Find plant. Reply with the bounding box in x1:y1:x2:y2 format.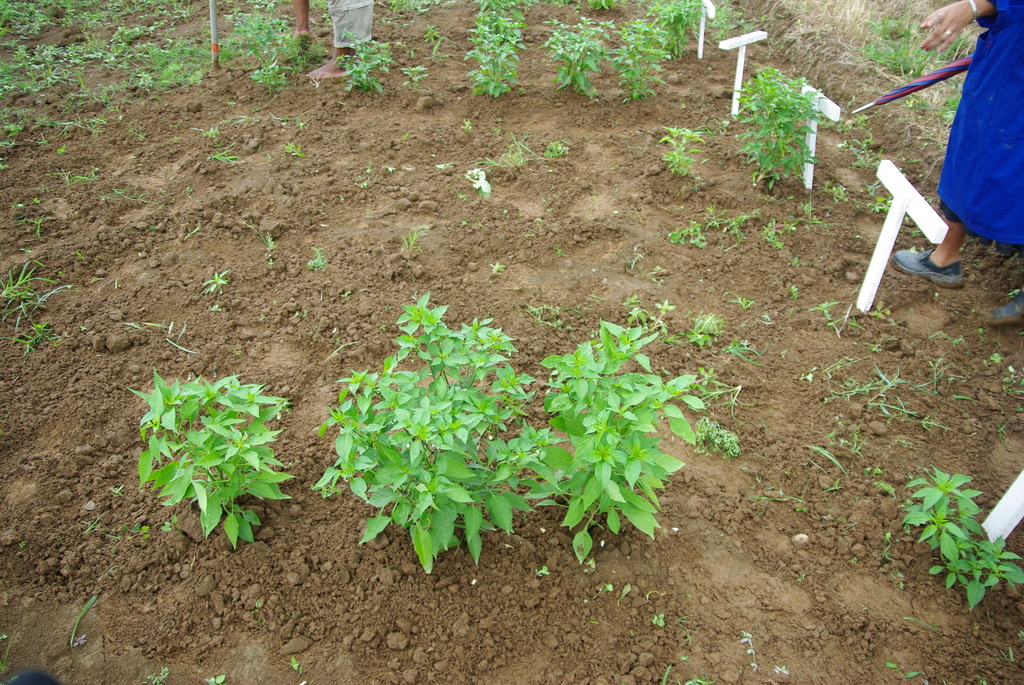
929:356:948:387.
